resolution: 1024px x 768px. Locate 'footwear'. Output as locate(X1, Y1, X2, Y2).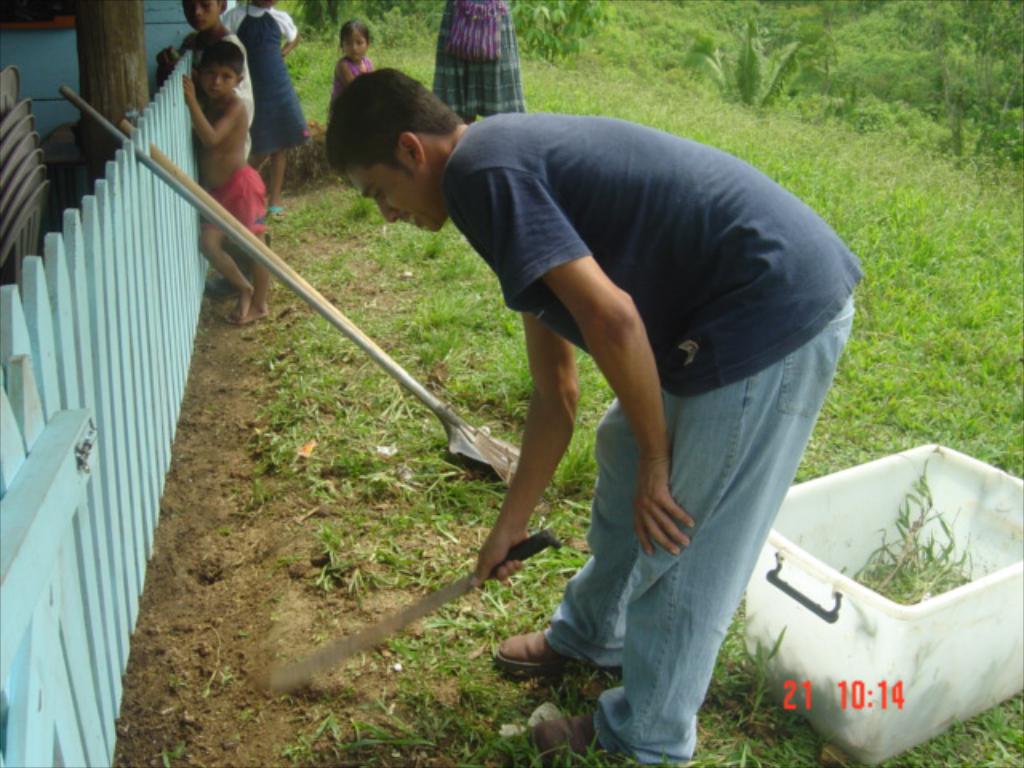
locate(494, 627, 566, 674).
